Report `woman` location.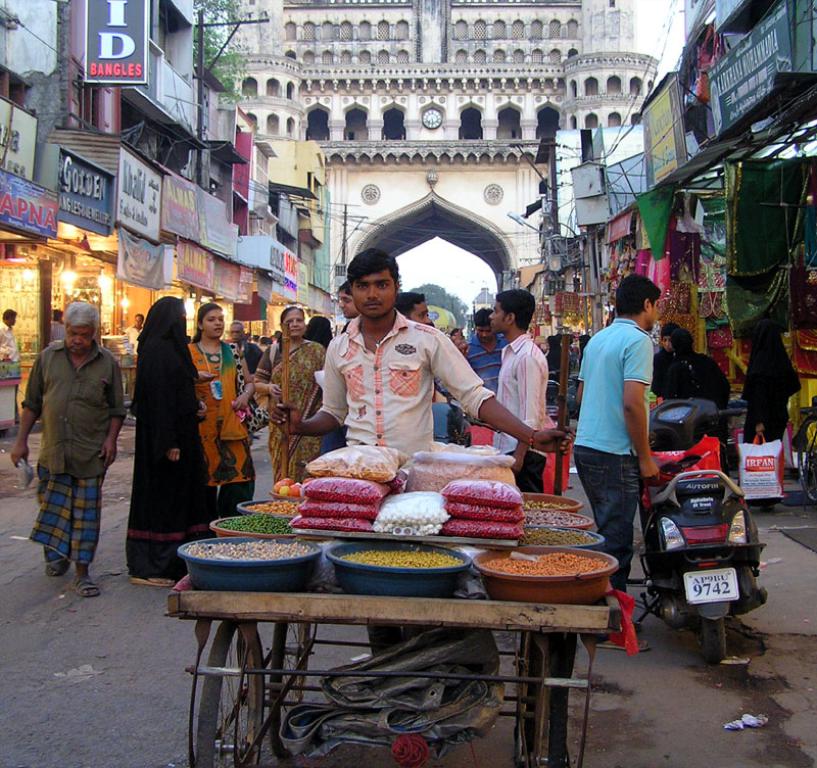
Report: [184, 301, 258, 536].
